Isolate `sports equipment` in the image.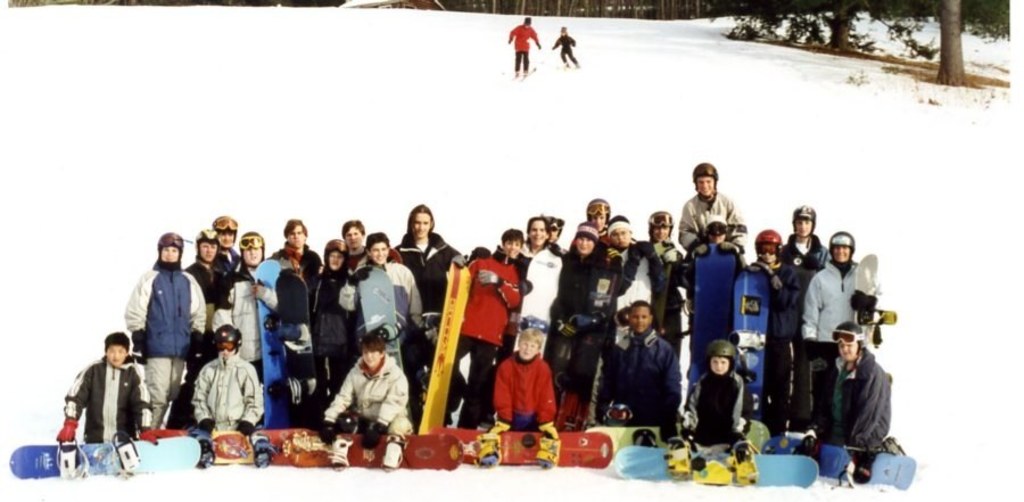
Isolated region: region(10, 436, 204, 482).
